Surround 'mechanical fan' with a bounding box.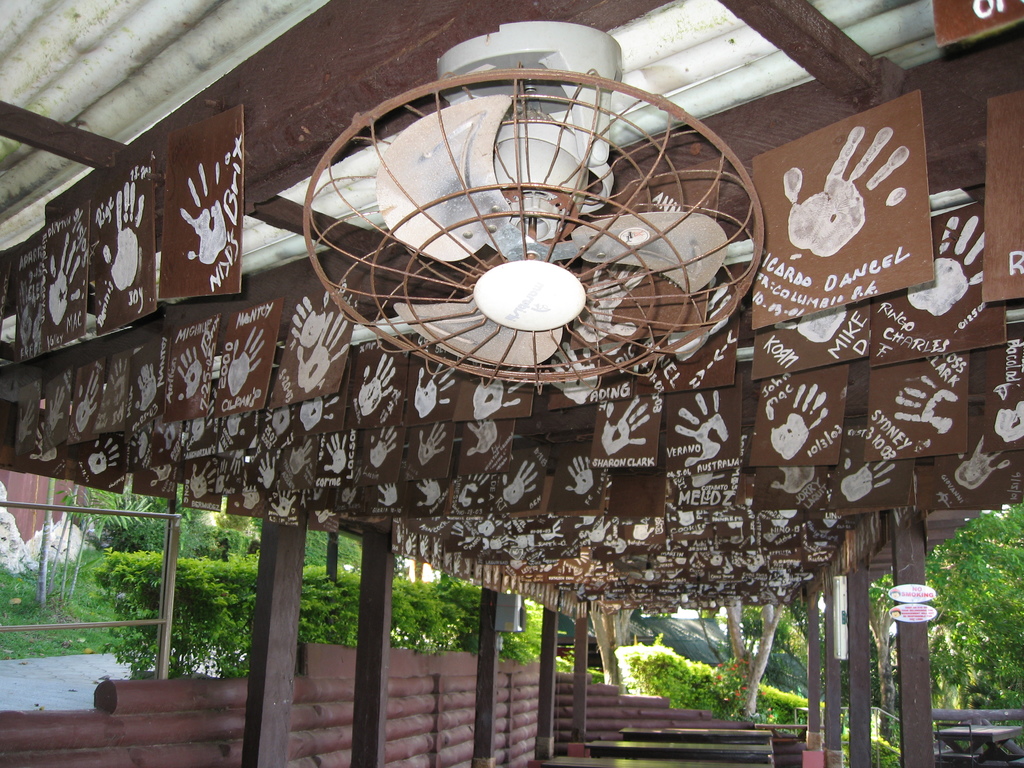
<bbox>299, 21, 762, 398</bbox>.
